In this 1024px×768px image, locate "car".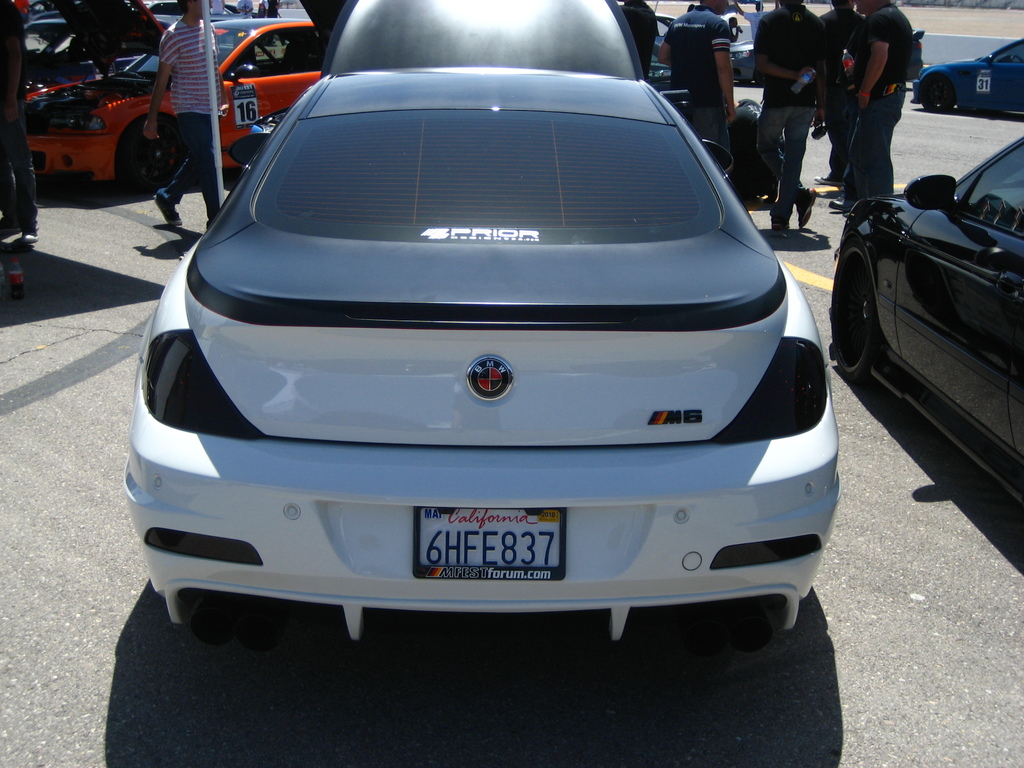
Bounding box: Rect(729, 12, 772, 85).
